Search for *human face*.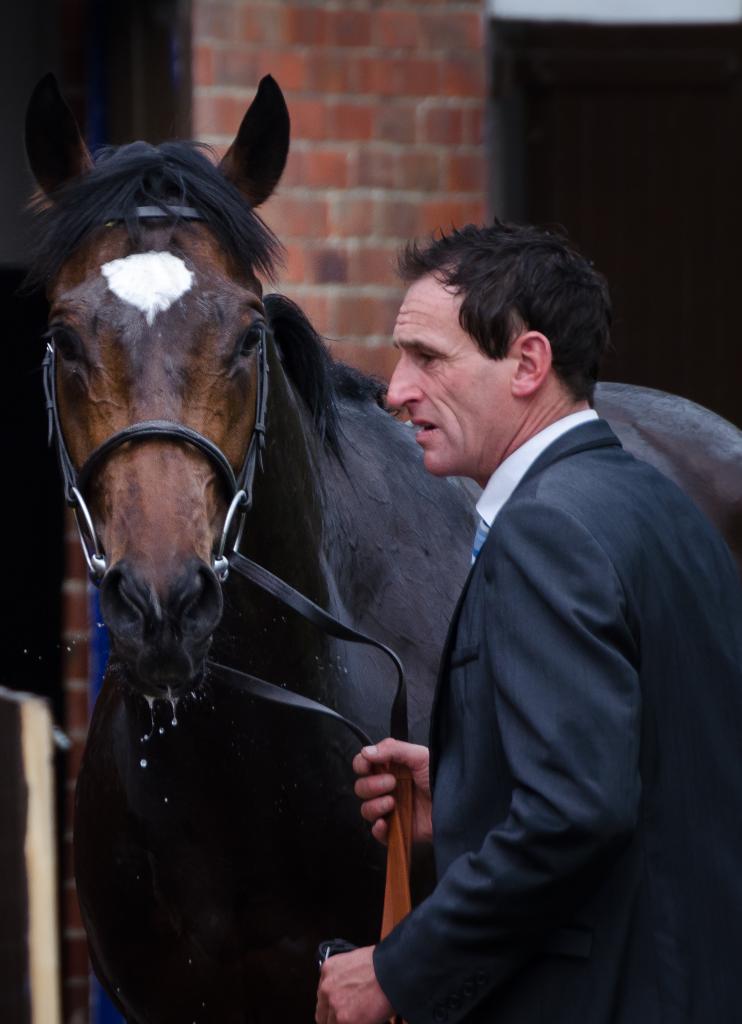
Found at region(383, 277, 514, 475).
